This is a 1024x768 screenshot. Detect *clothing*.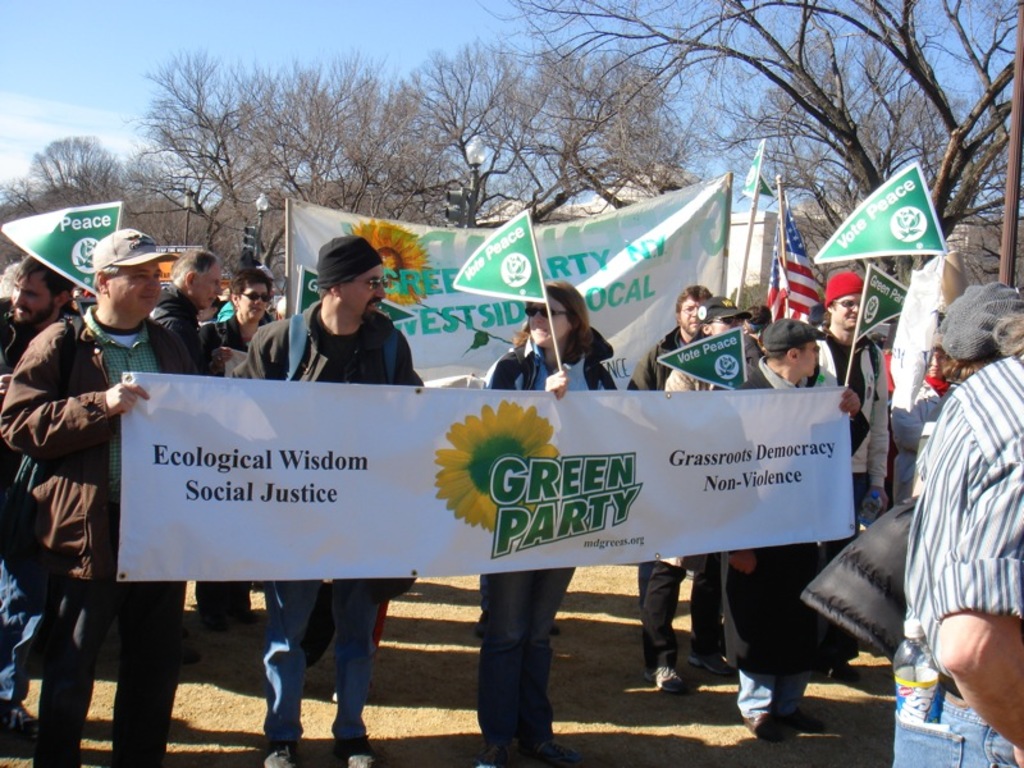
{"left": 0, "top": 315, "right": 200, "bottom": 582}.
